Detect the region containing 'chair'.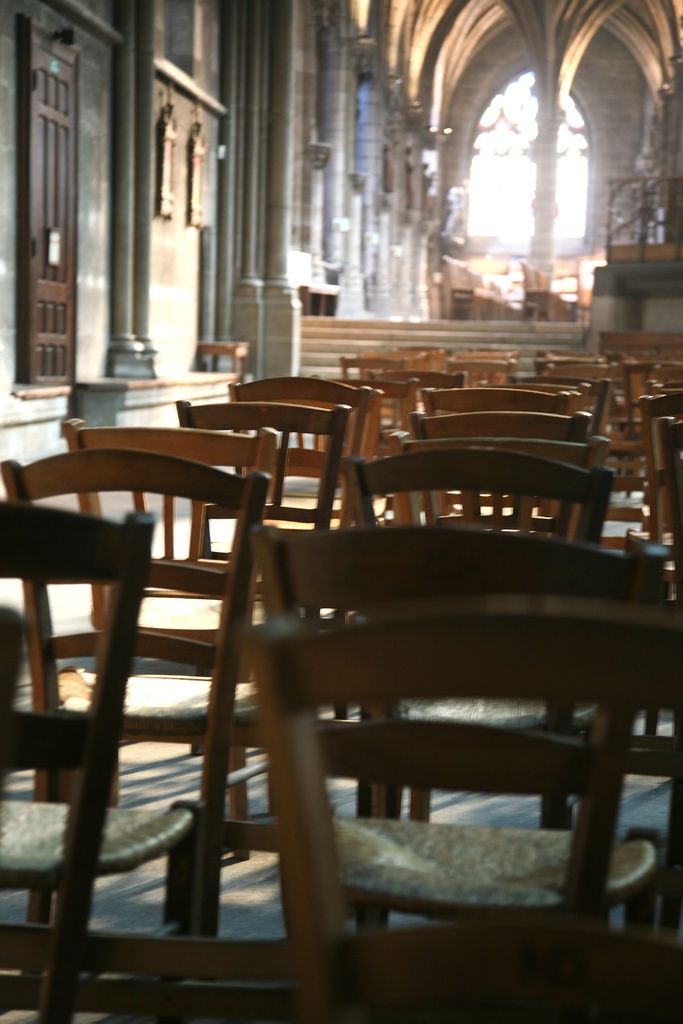
BBox(388, 431, 618, 548).
